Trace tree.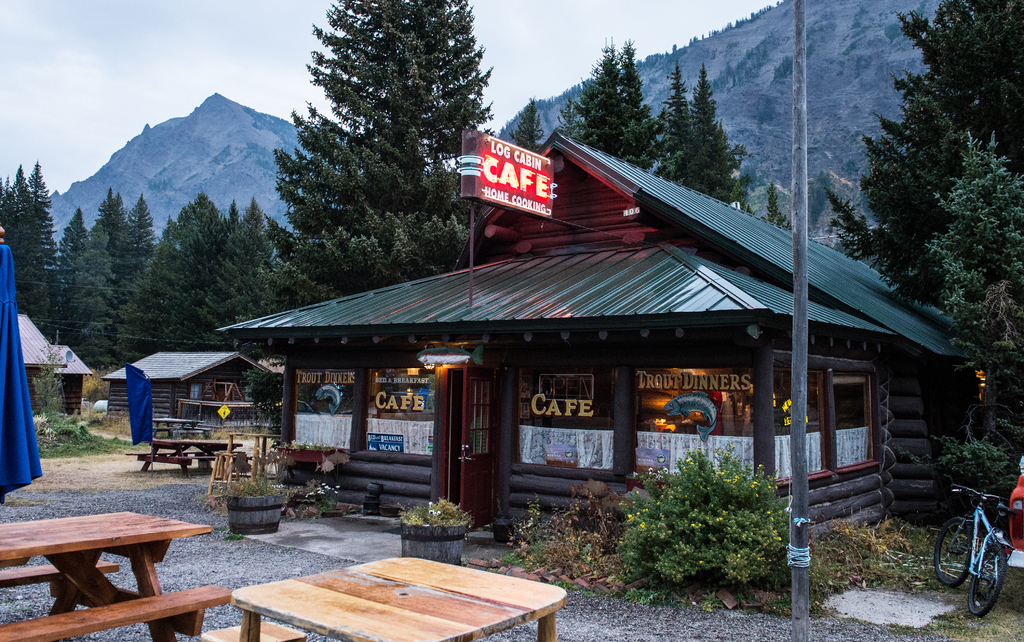
Traced to pyautogui.locateOnScreen(270, 20, 500, 299).
